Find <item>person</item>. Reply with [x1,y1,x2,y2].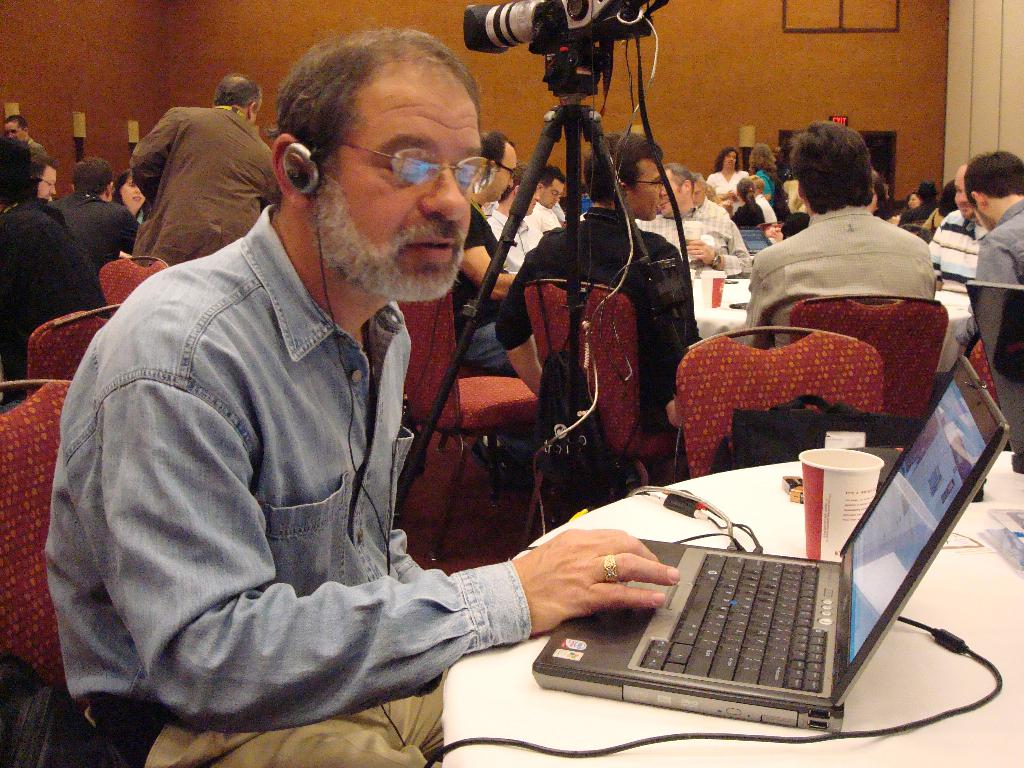
[35,158,60,208].
